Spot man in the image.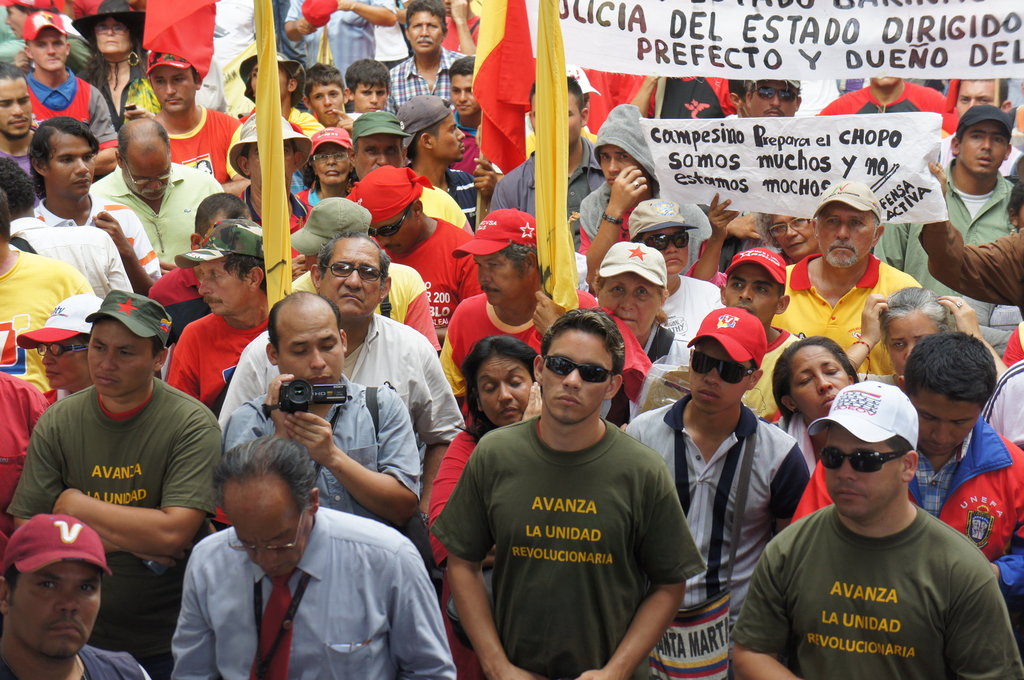
man found at crop(431, 206, 644, 412).
